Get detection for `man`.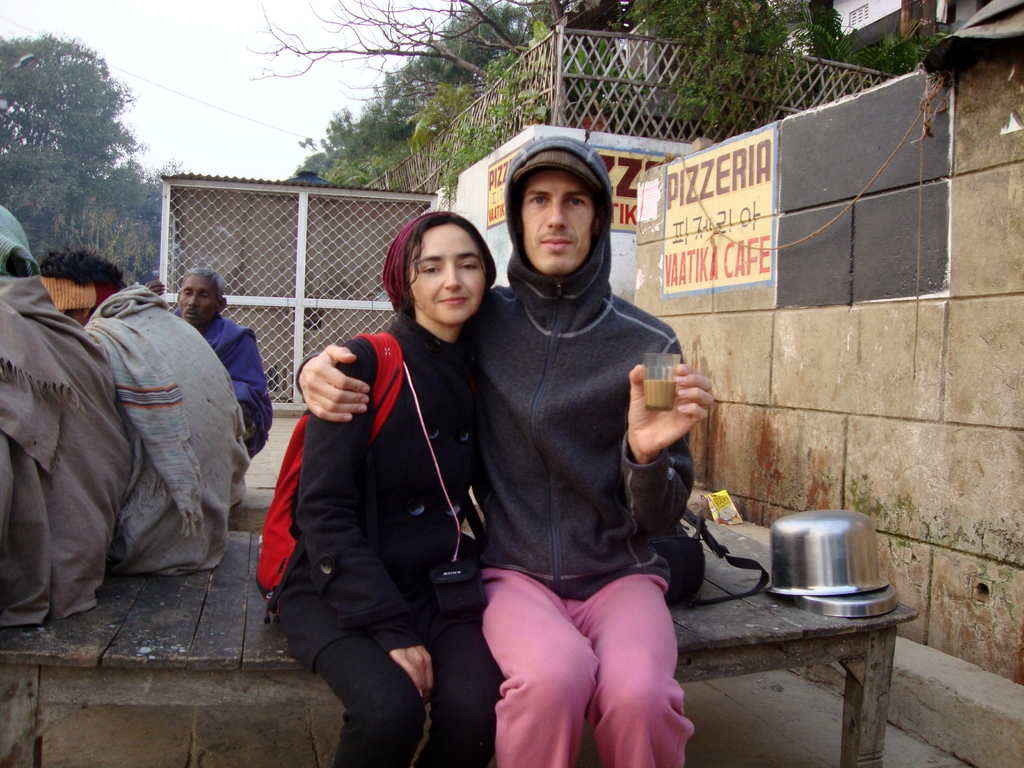
Detection: <bbox>38, 248, 252, 572</bbox>.
